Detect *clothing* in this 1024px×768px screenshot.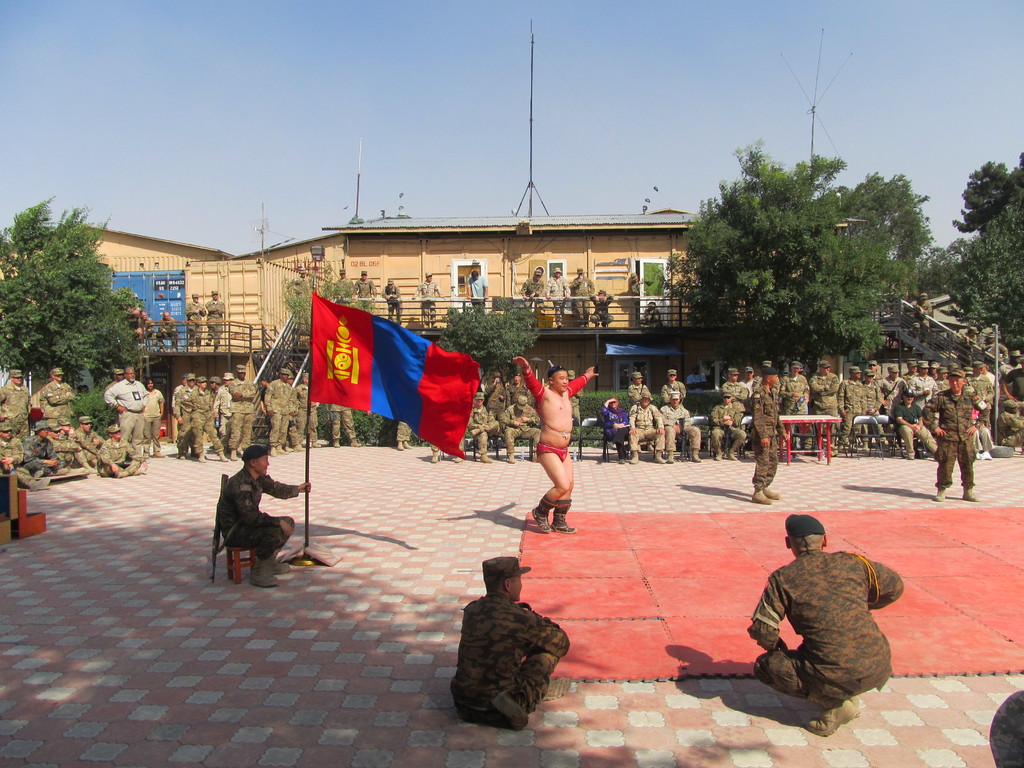
Detection: l=468, t=278, r=487, b=310.
